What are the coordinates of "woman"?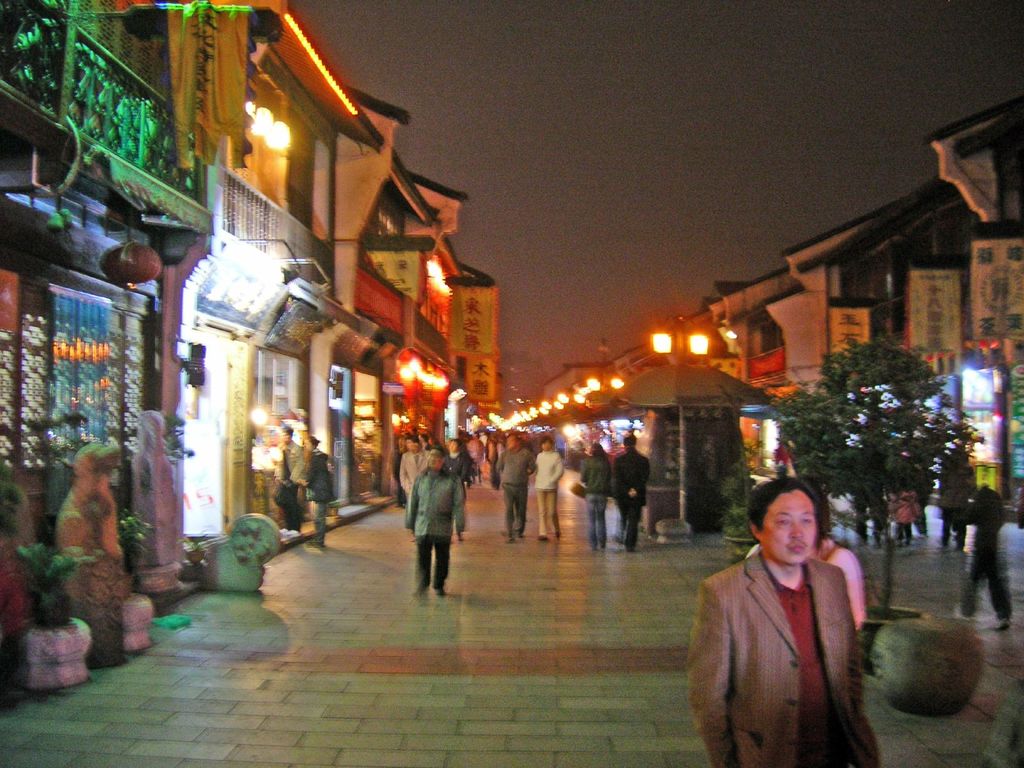
region(576, 438, 612, 557).
